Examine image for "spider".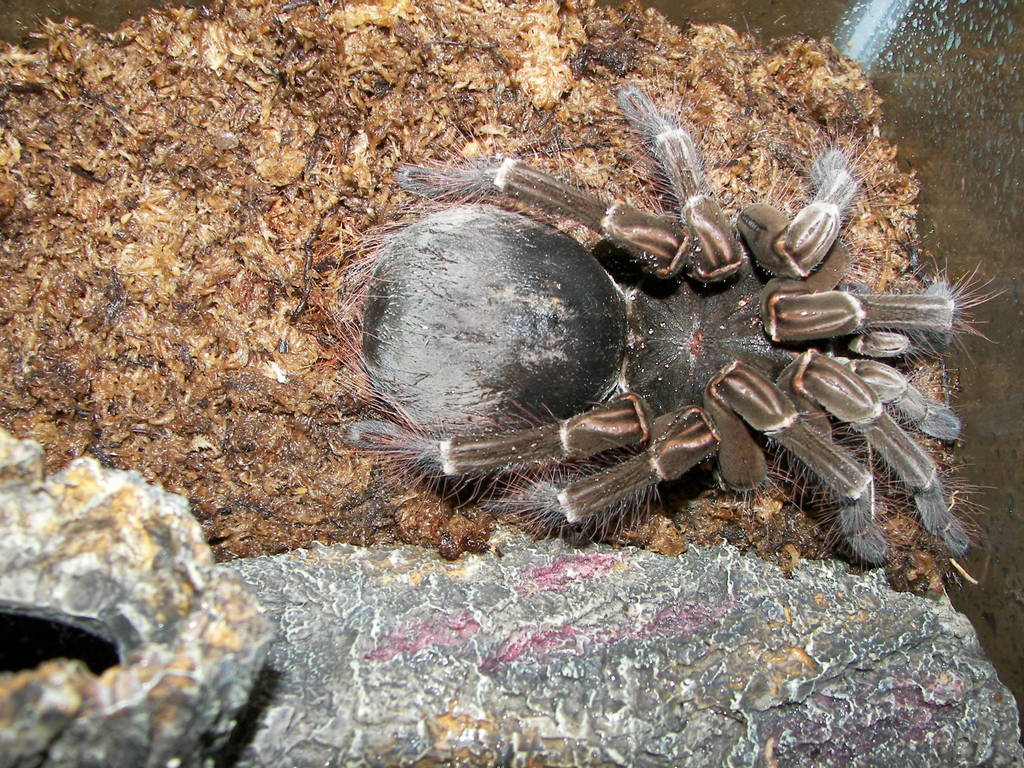
Examination result: bbox=(312, 63, 1005, 572).
